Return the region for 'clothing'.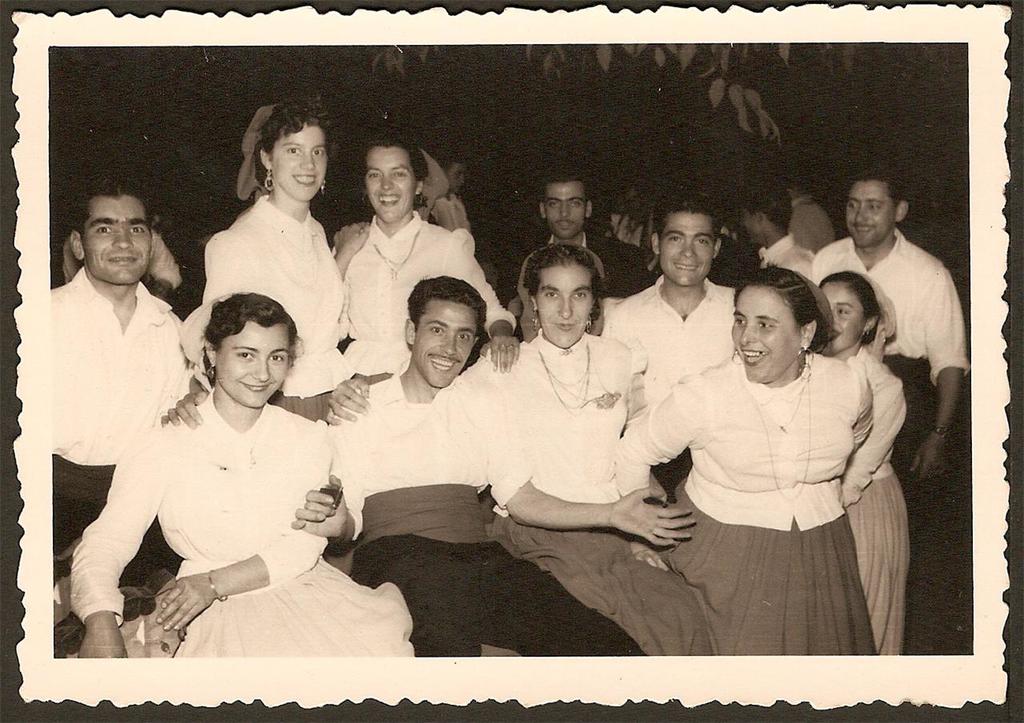
67/377/438/667.
